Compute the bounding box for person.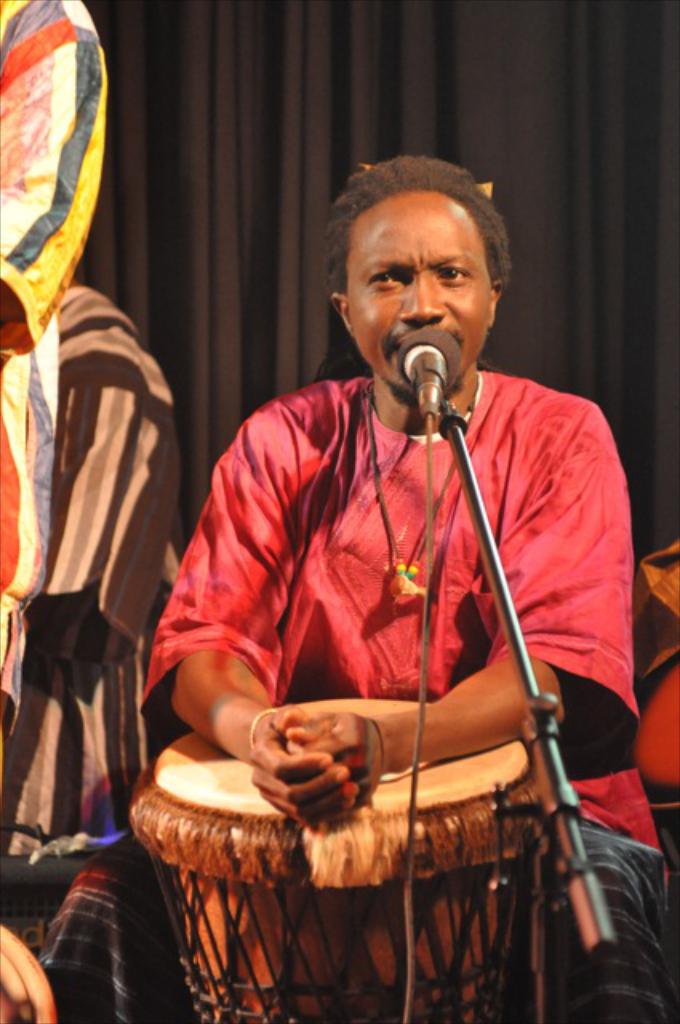
150, 162, 630, 981.
